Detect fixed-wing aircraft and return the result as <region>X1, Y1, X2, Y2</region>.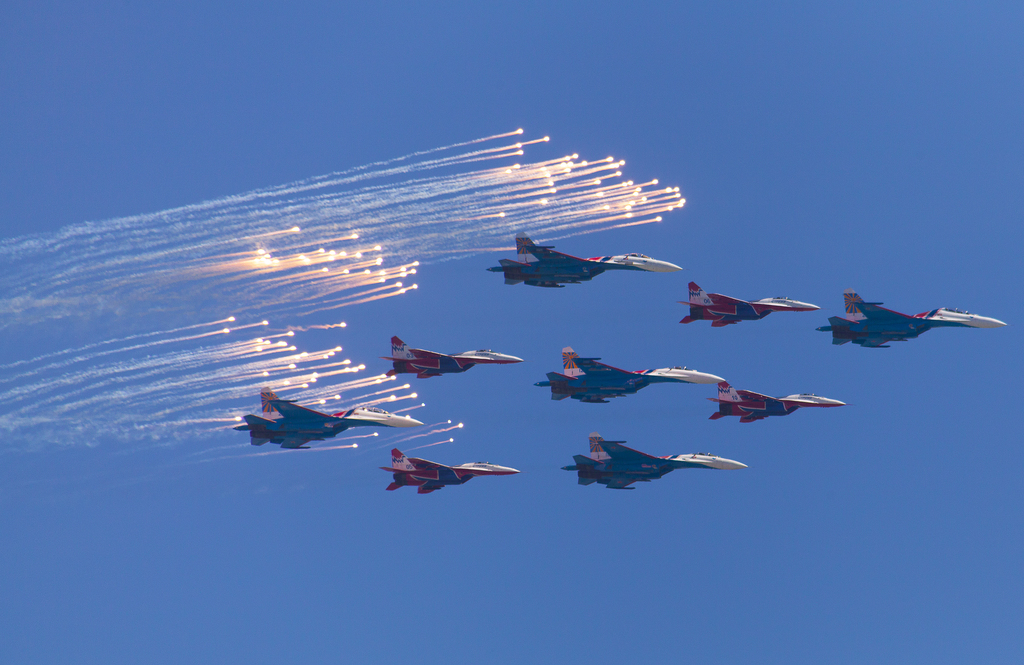
<region>385, 332, 520, 379</region>.
